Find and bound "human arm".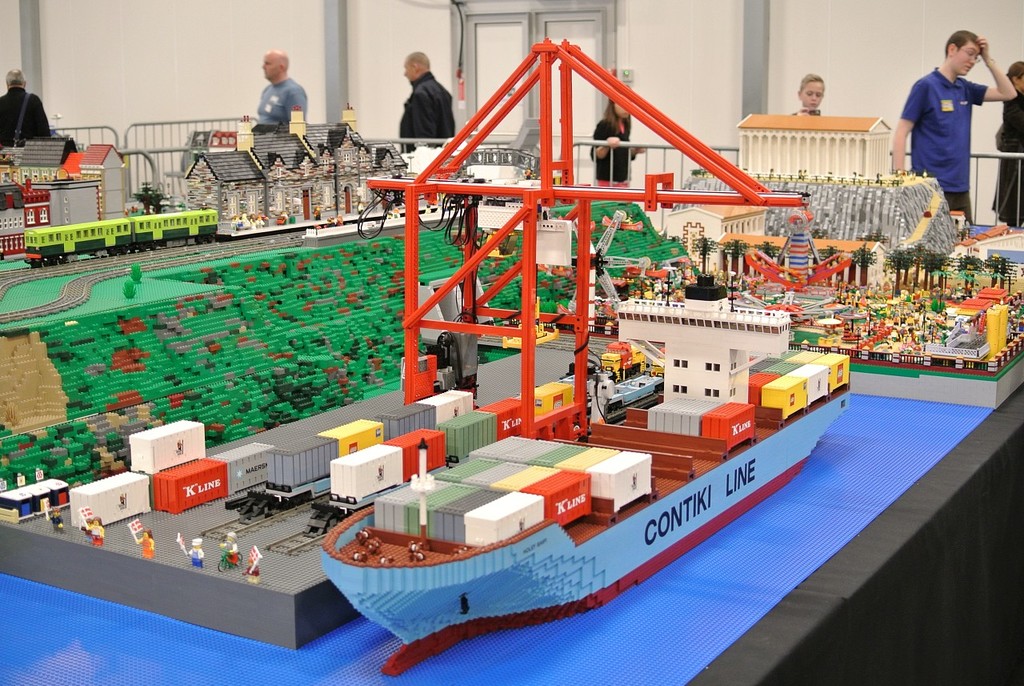
Bound: detection(1001, 98, 1023, 154).
